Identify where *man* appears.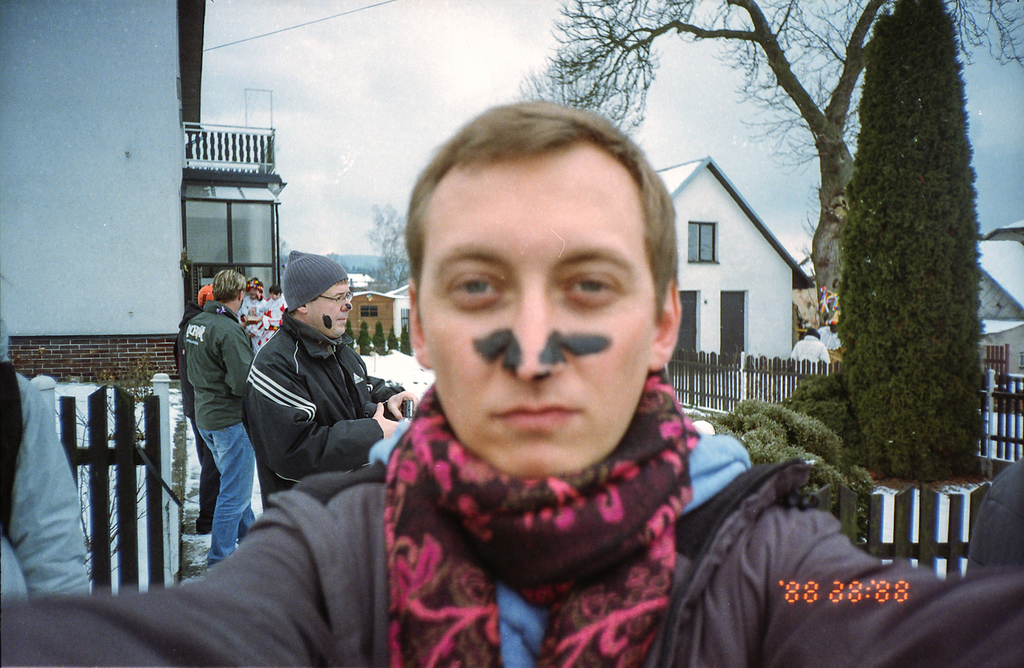
Appears at BBox(0, 95, 1023, 667).
